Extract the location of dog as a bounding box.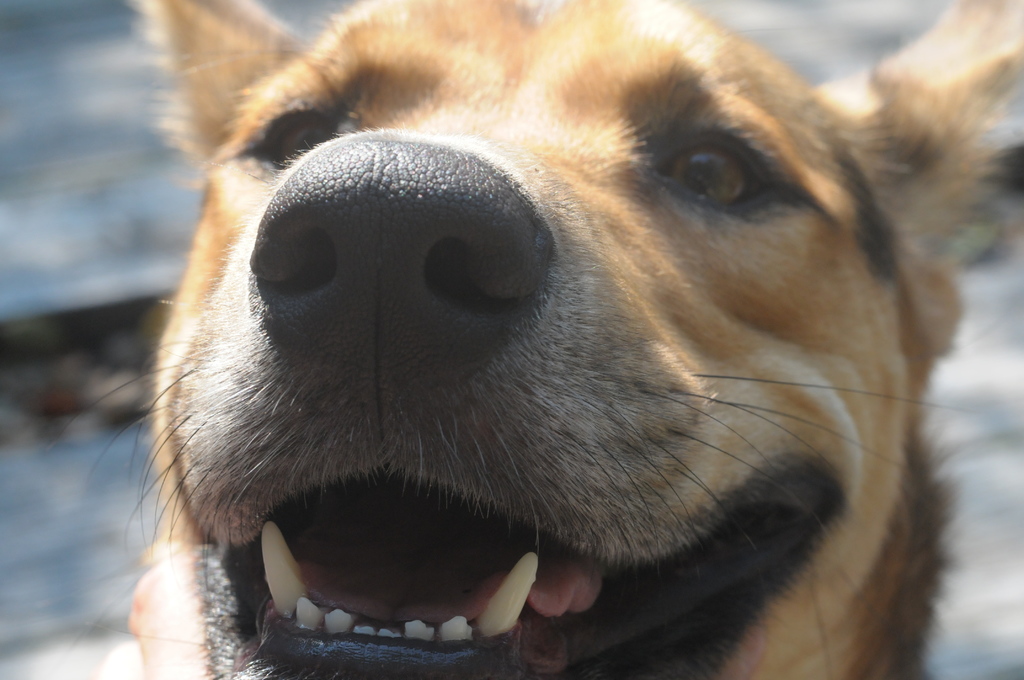
x1=63, y1=0, x2=1023, y2=679.
